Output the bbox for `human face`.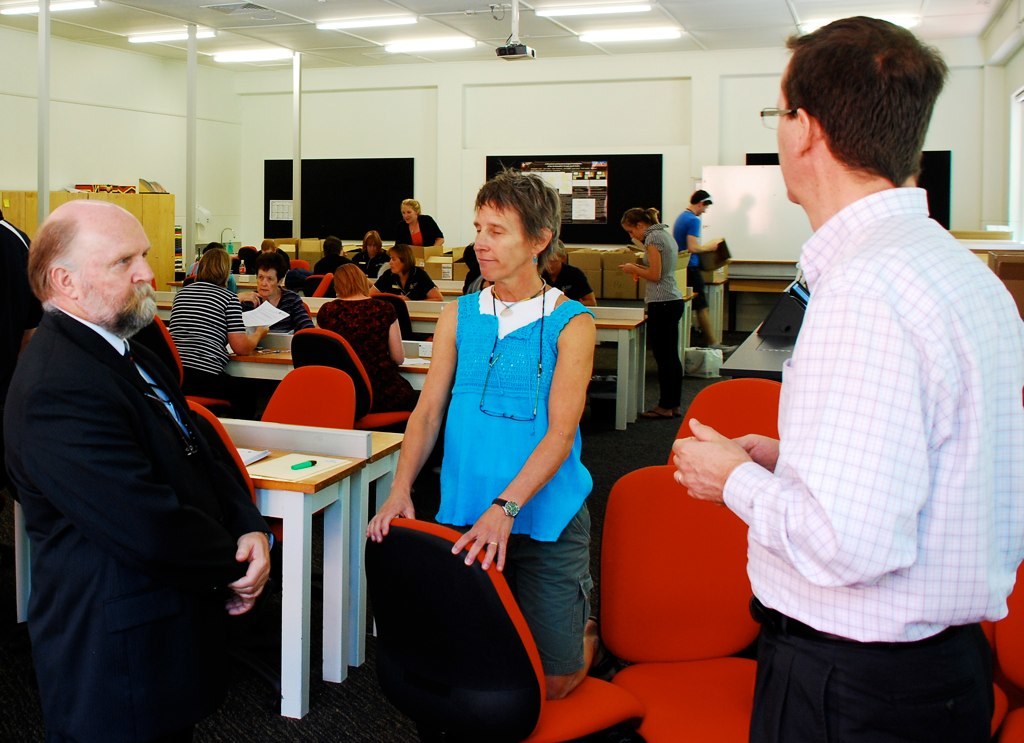
Rect(74, 204, 152, 314).
